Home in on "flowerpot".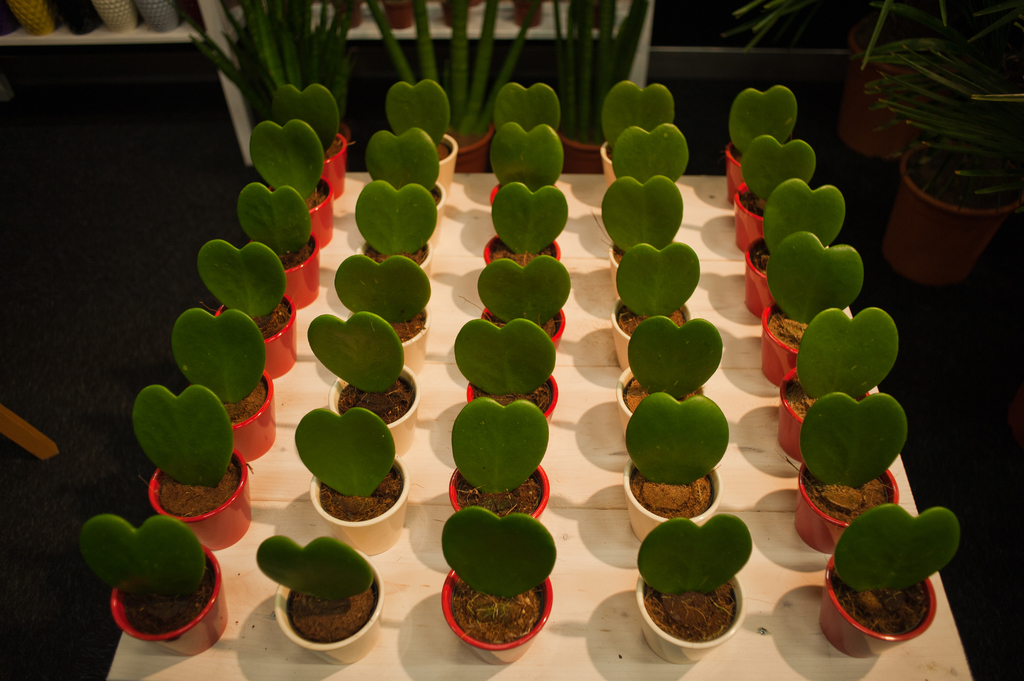
Homed in at BBox(600, 133, 635, 180).
